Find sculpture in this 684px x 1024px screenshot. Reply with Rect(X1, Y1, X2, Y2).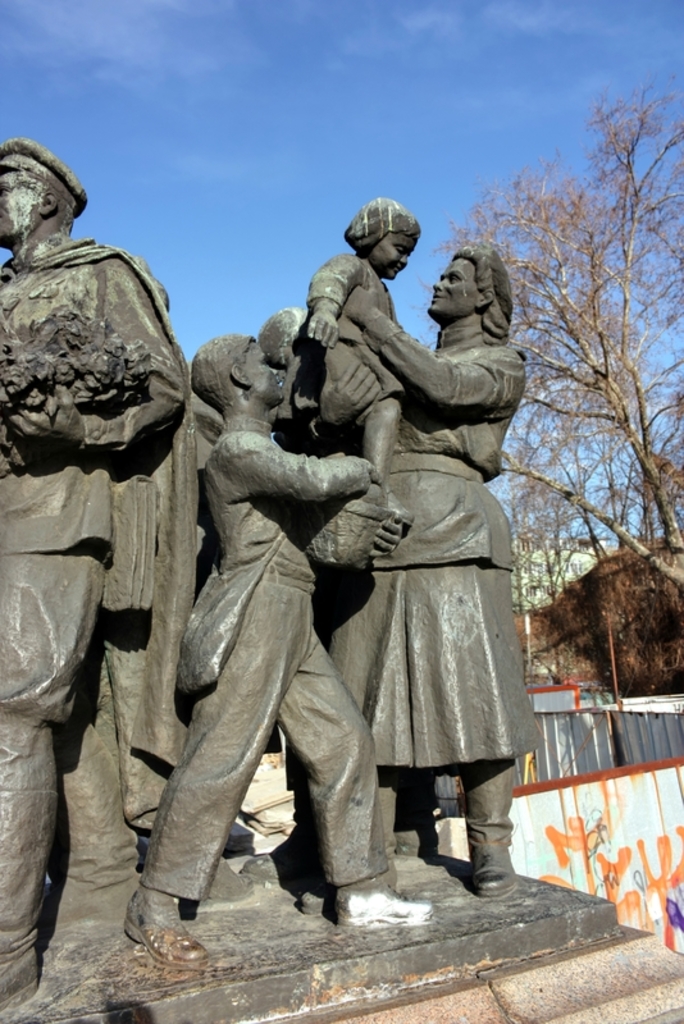
Rect(286, 193, 442, 530).
